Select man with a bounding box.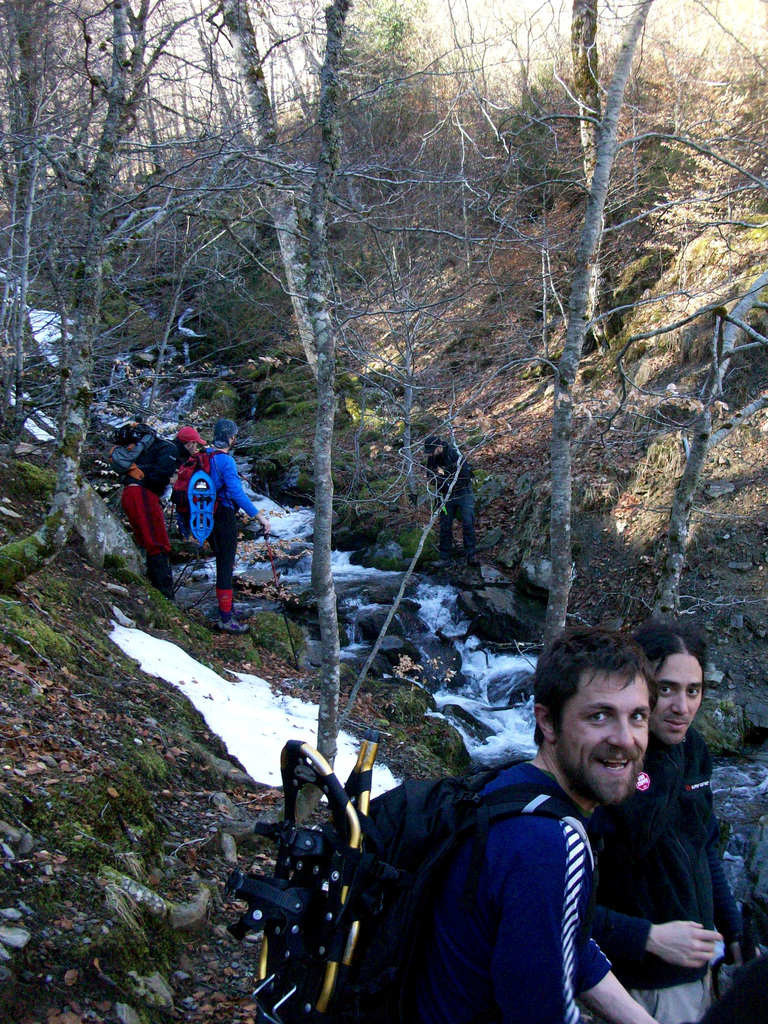
[195, 422, 271, 635].
